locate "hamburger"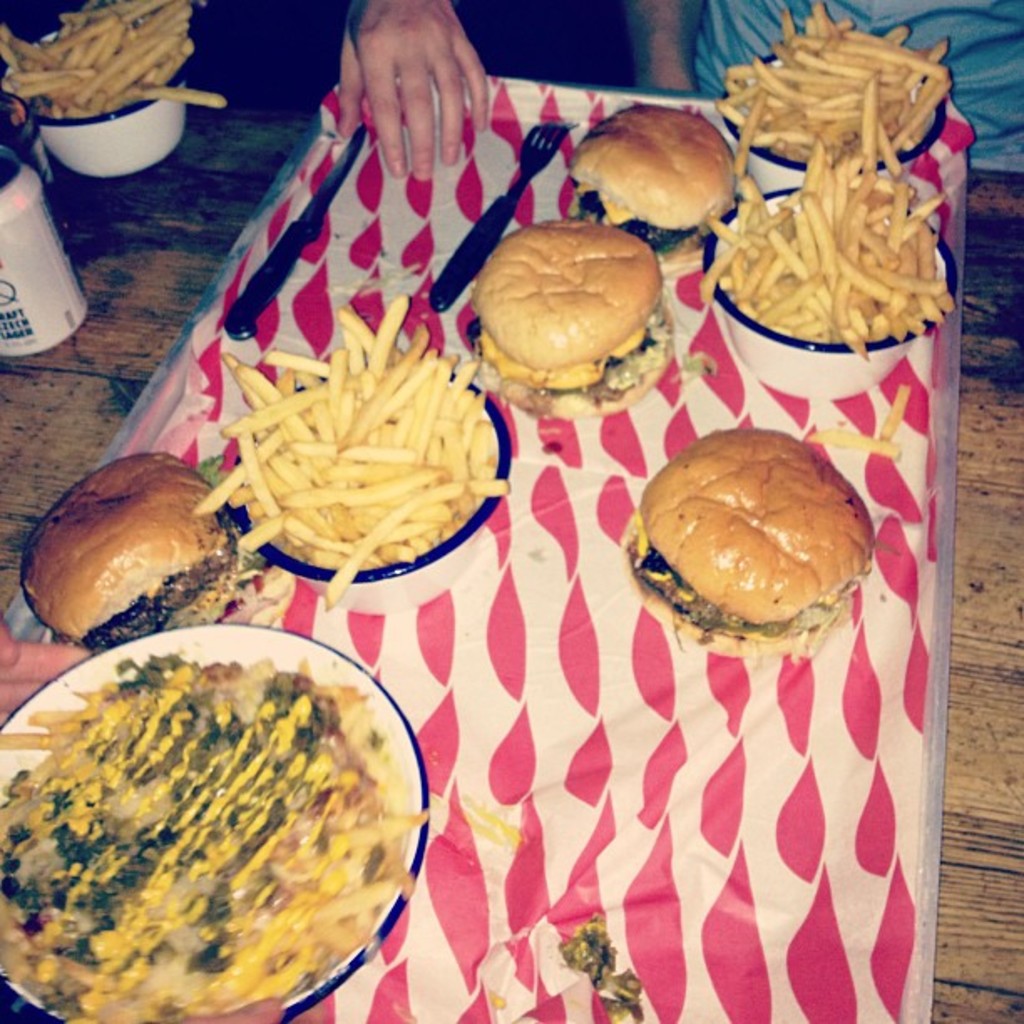
[x1=617, y1=430, x2=878, y2=659]
